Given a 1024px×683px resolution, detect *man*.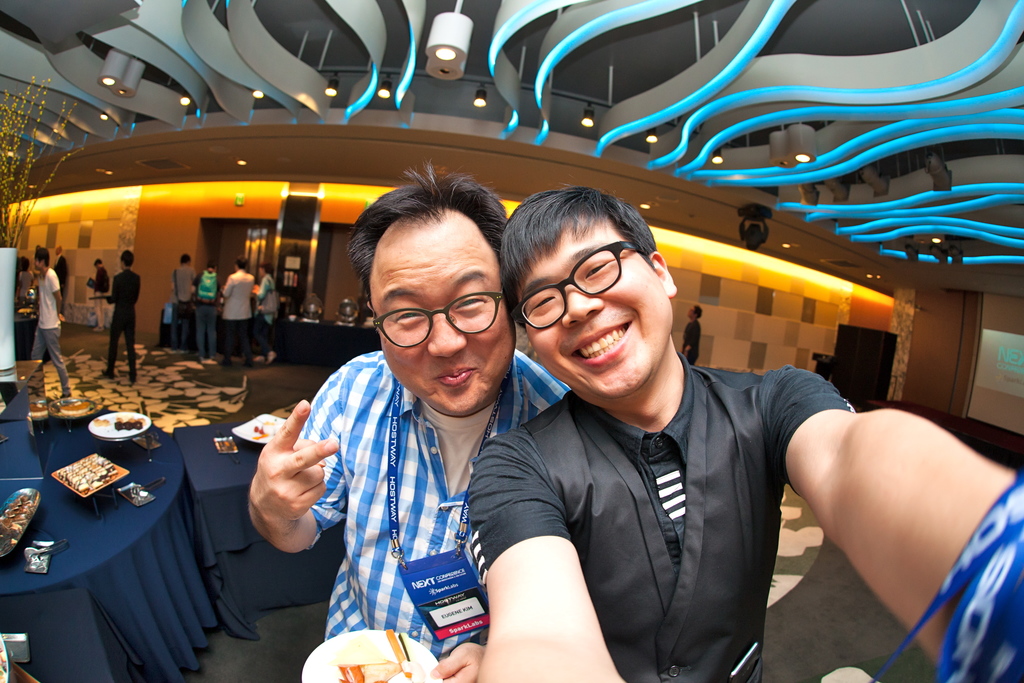
crop(54, 241, 68, 288).
